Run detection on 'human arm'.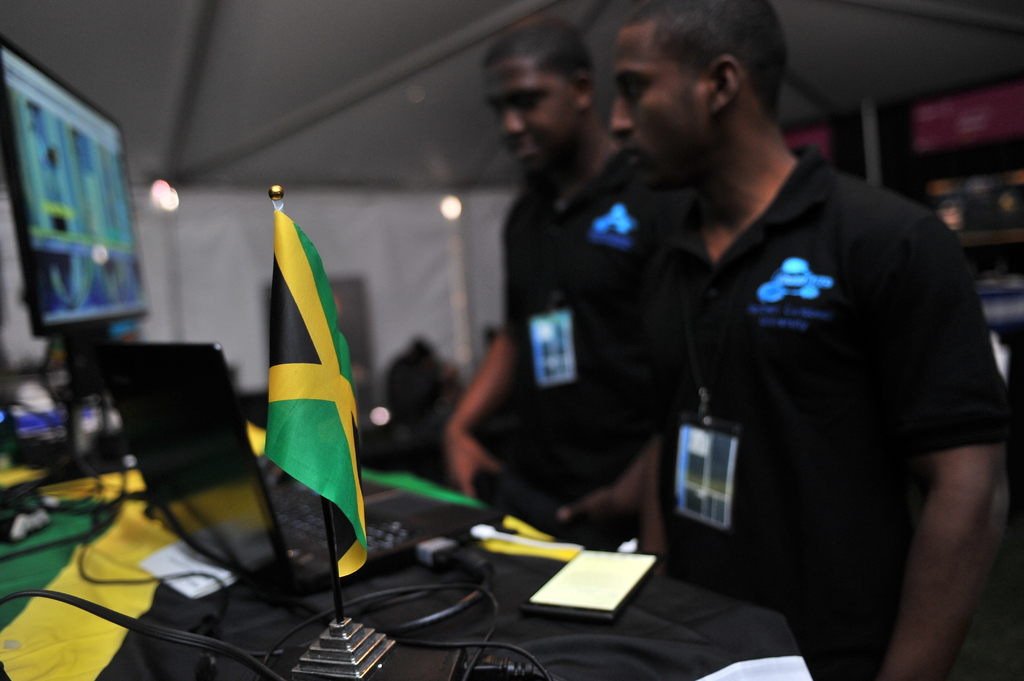
Result: Rect(554, 444, 645, 531).
